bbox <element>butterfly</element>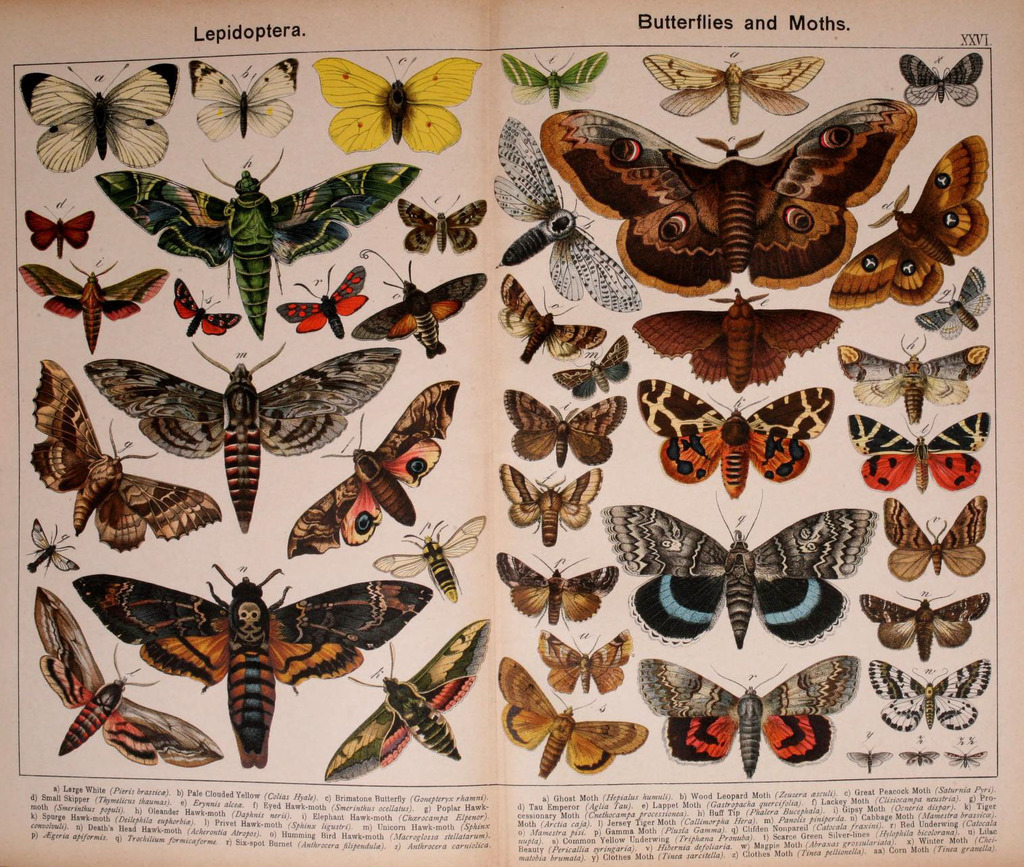
[830,131,984,315]
